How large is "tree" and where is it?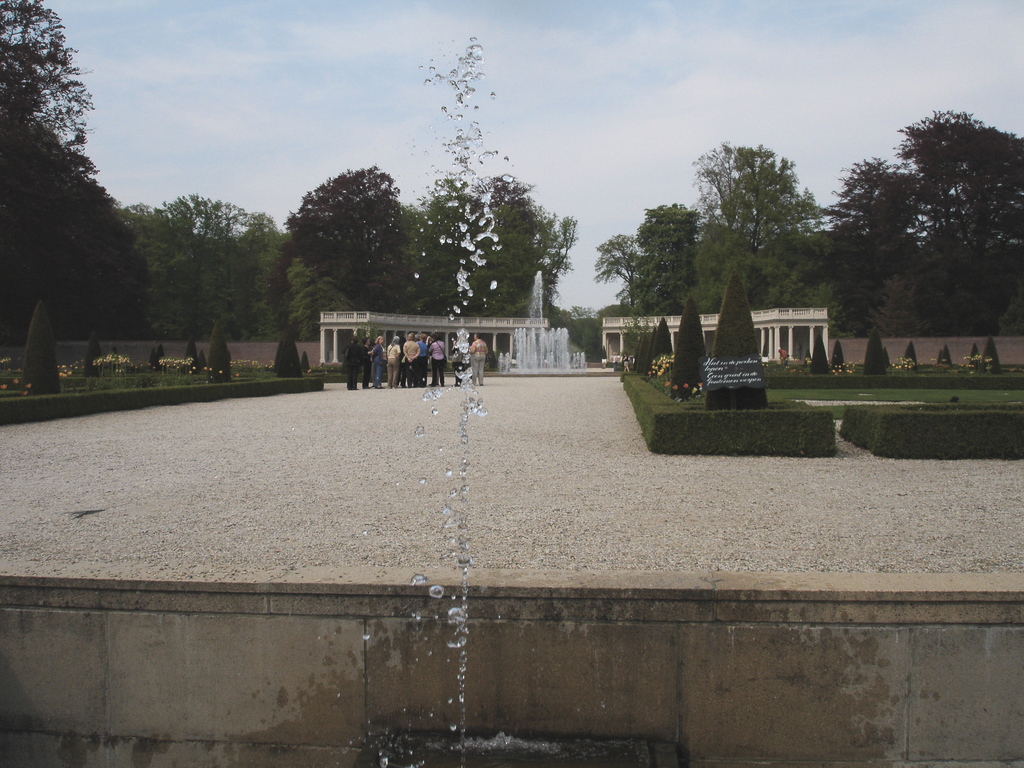
Bounding box: pyautogui.locateOnScreen(569, 318, 607, 373).
